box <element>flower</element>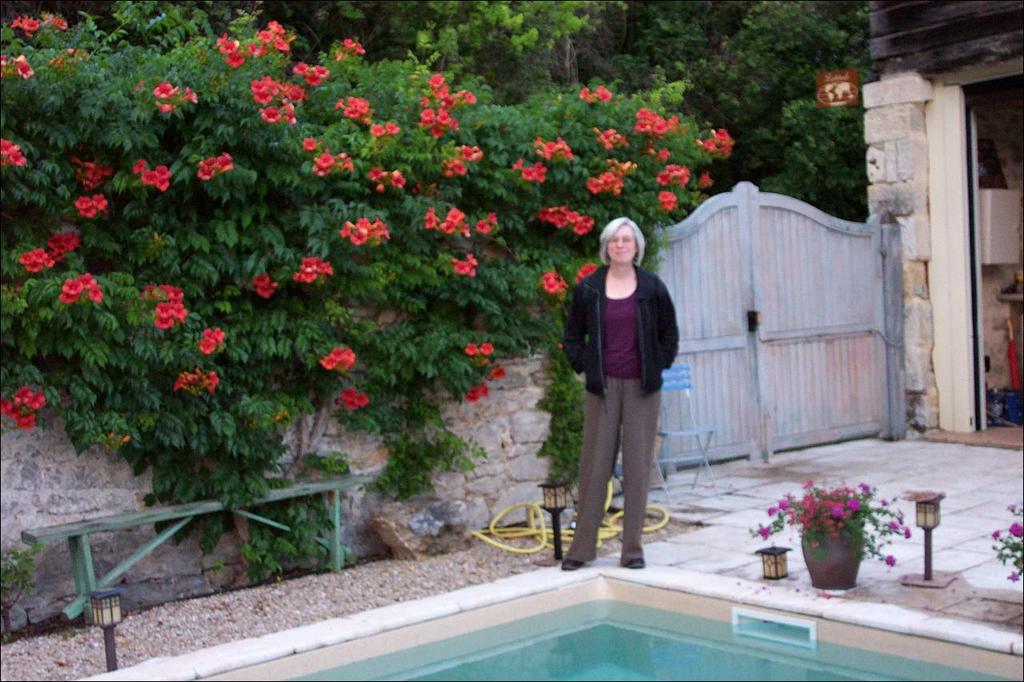
<bbox>386, 123, 401, 134</bbox>
